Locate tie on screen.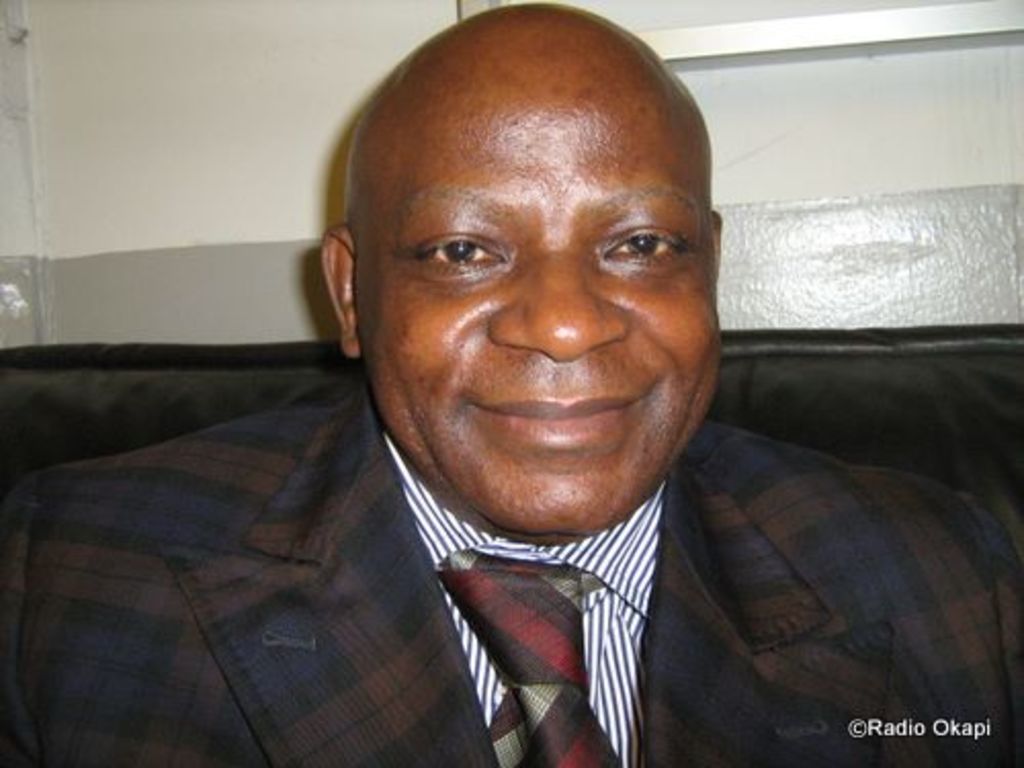
On screen at x1=434, y1=547, x2=618, y2=766.
